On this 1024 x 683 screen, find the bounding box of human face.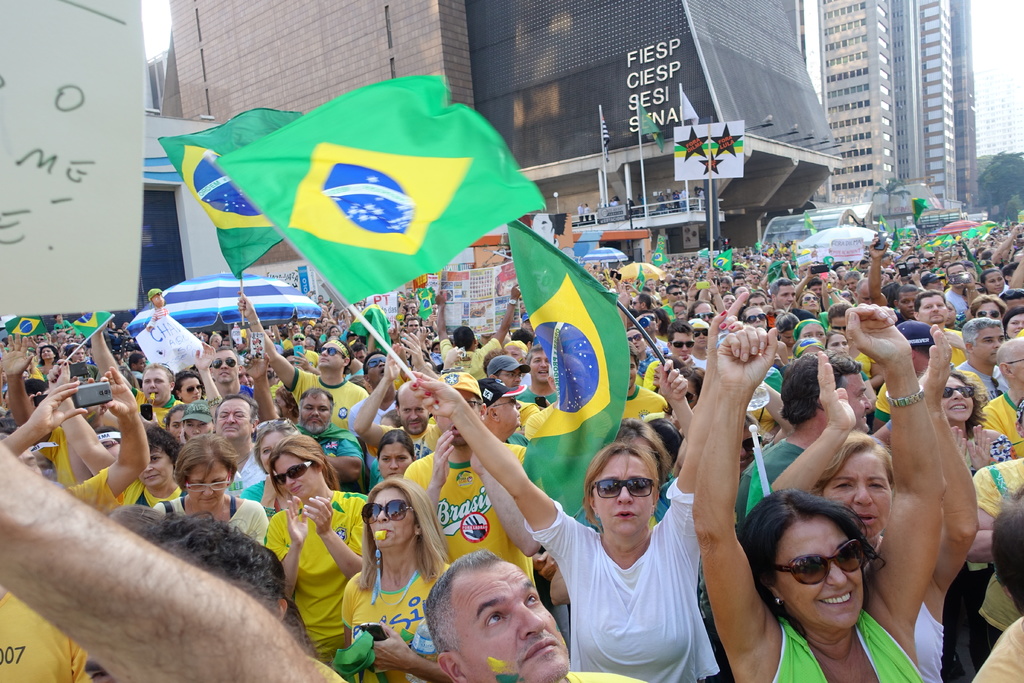
Bounding box: [933, 370, 987, 425].
